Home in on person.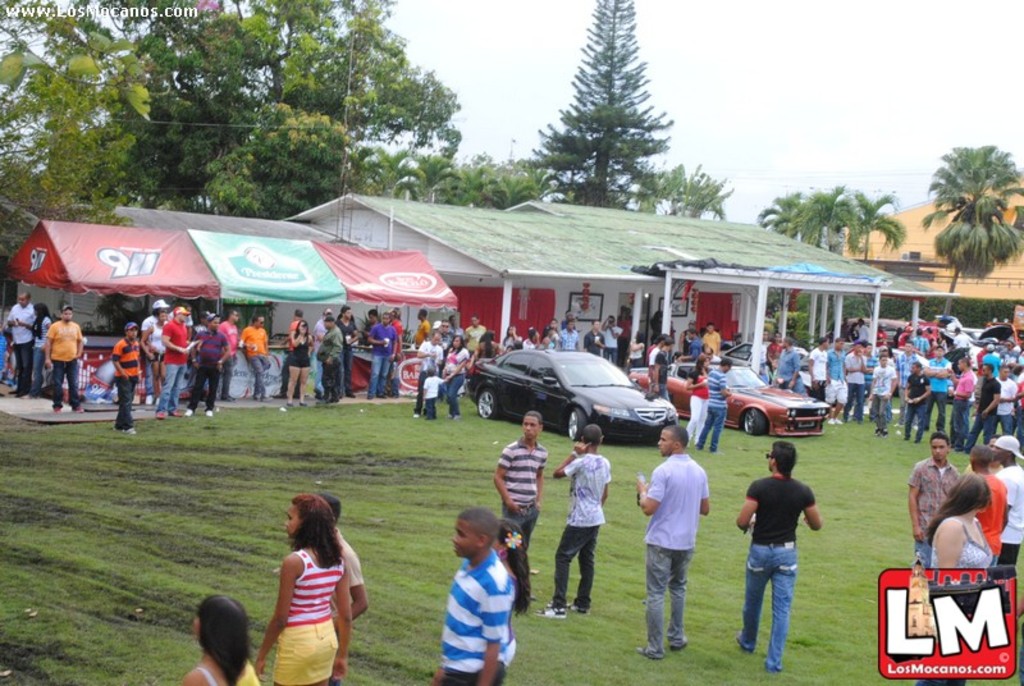
Homed in at detection(44, 303, 86, 412).
